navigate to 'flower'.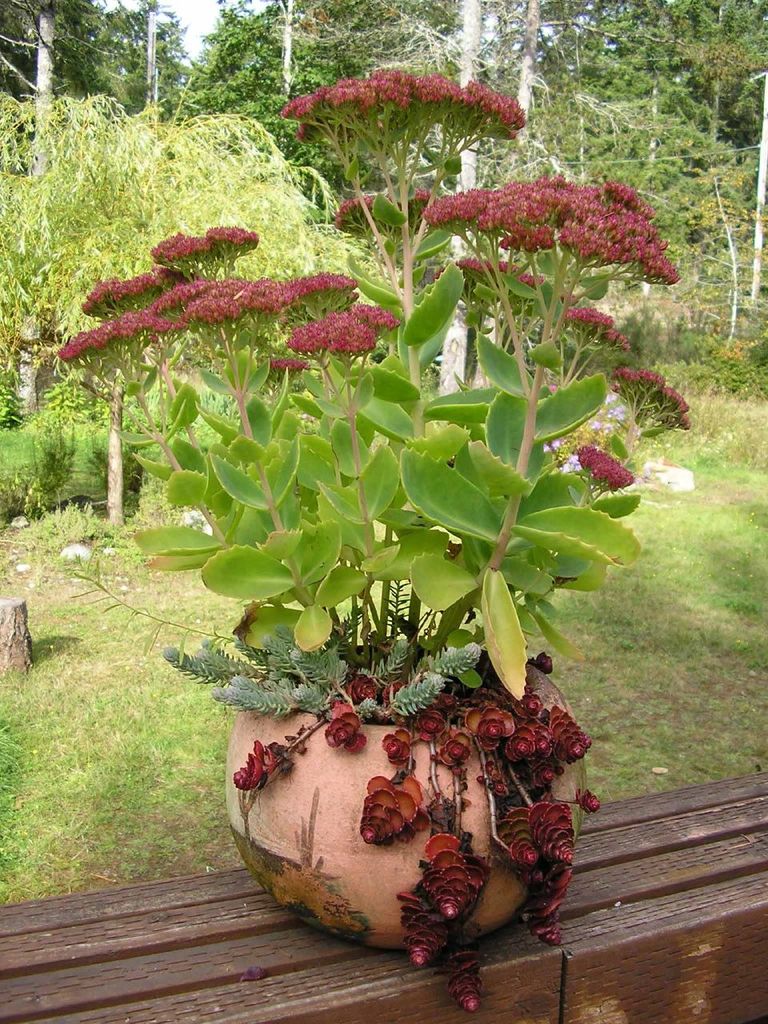
Navigation target: <region>330, 193, 394, 234</region>.
